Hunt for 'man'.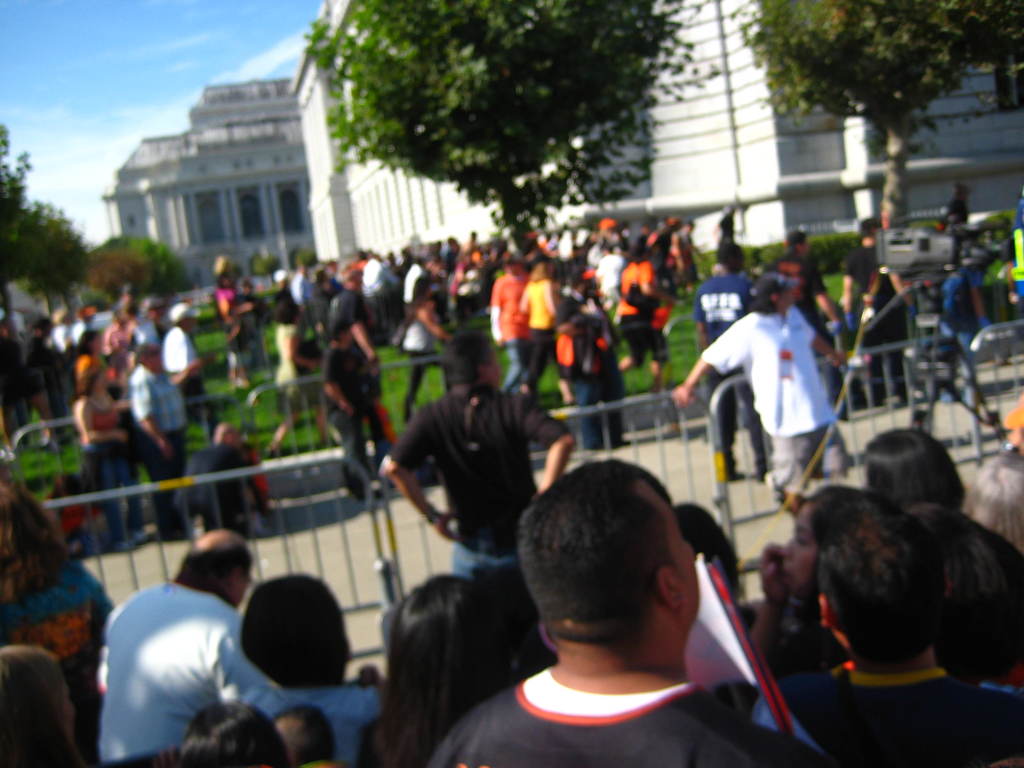
Hunted down at left=122, top=347, right=183, bottom=543.
